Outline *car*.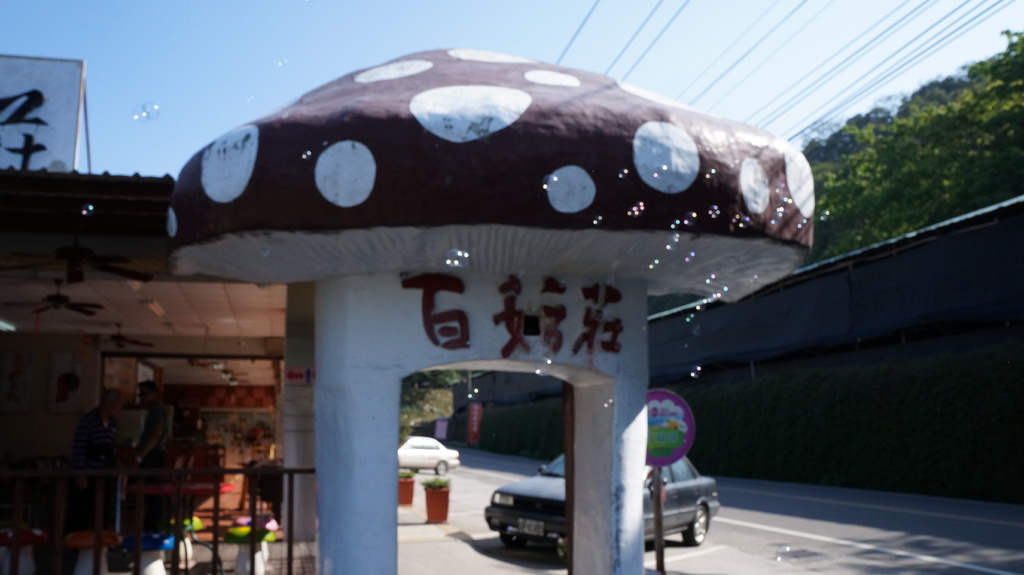
Outline: select_region(486, 453, 724, 564).
